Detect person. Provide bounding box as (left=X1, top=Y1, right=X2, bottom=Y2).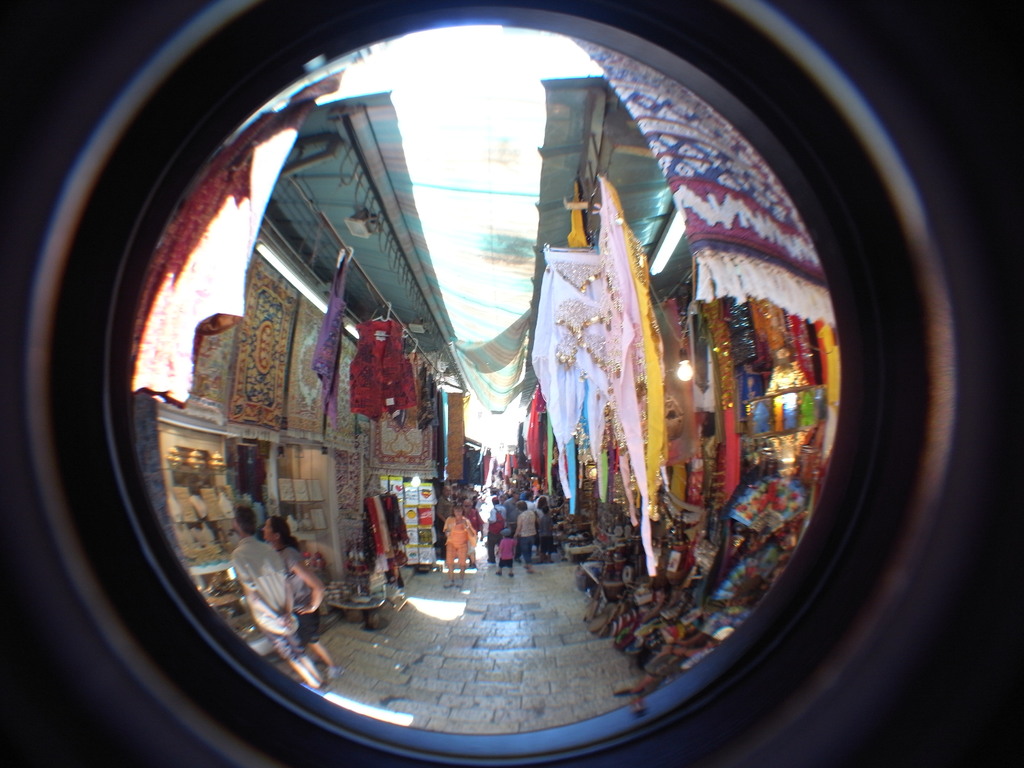
(left=227, top=505, right=317, bottom=687).
